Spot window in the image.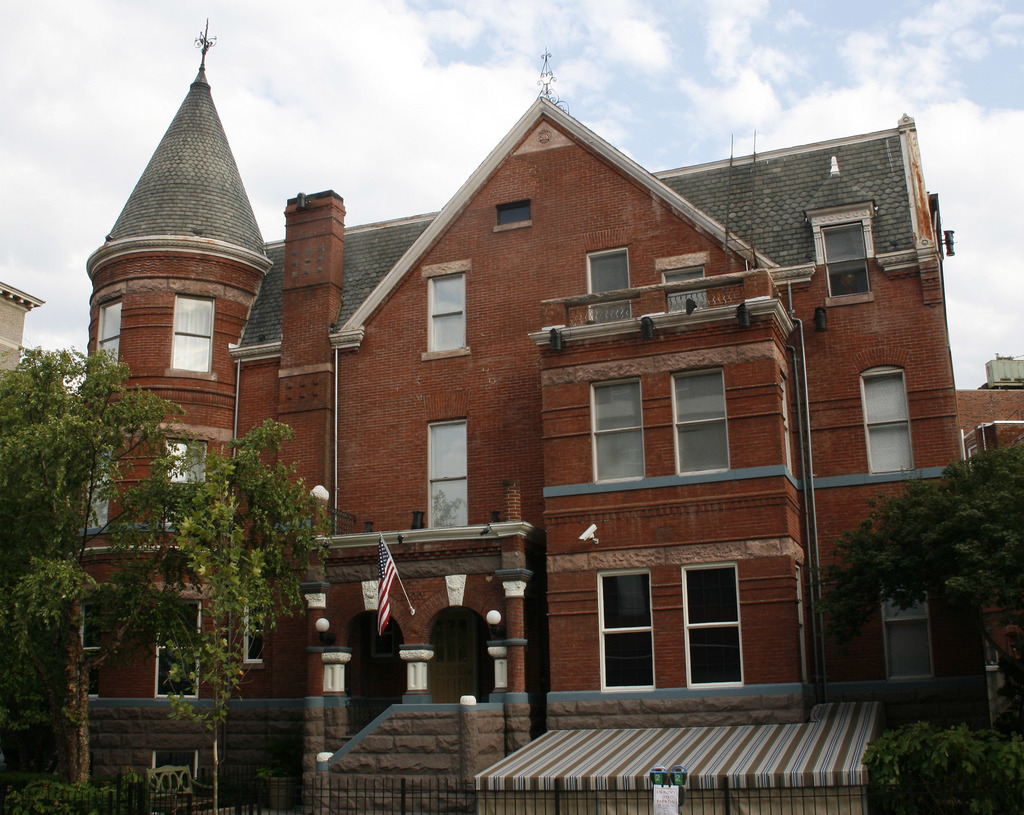
window found at pyautogui.locateOnScreen(819, 219, 874, 298).
